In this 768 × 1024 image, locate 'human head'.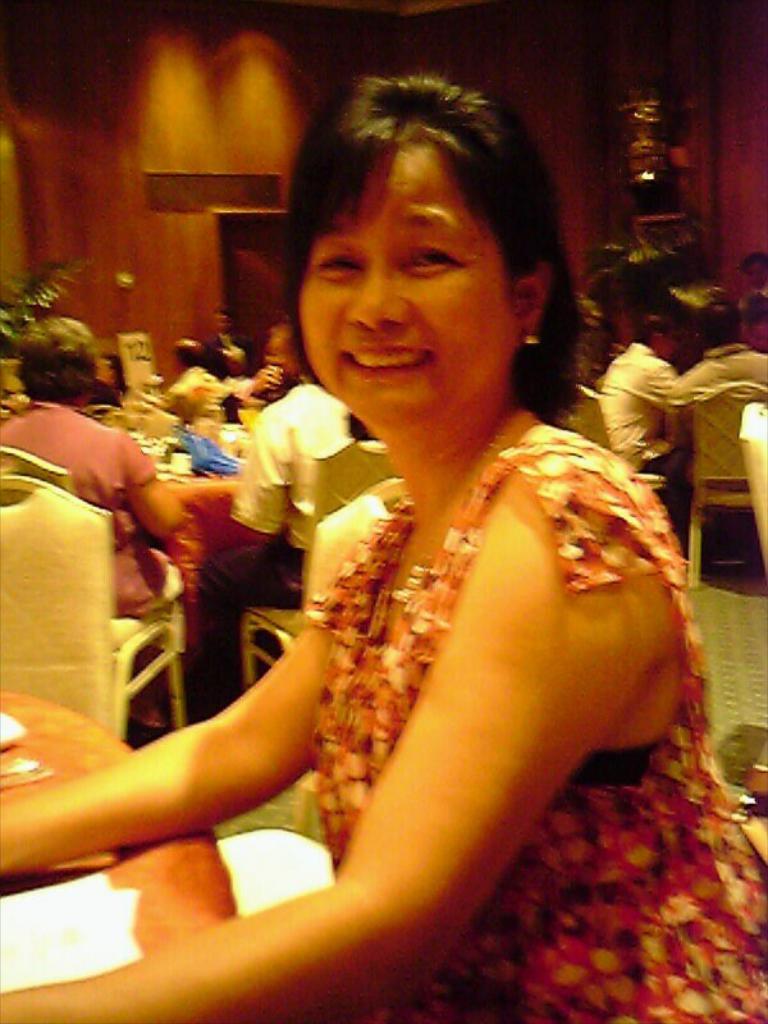
Bounding box: [x1=690, y1=294, x2=737, y2=357].
